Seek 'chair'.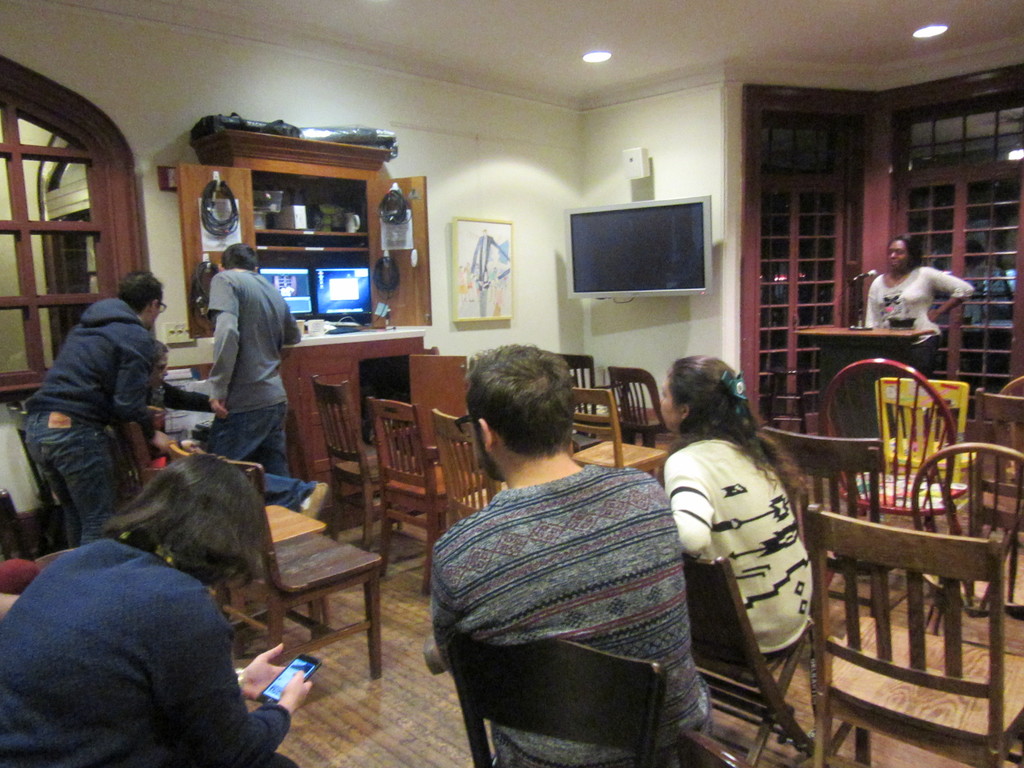
select_region(810, 502, 1023, 767).
